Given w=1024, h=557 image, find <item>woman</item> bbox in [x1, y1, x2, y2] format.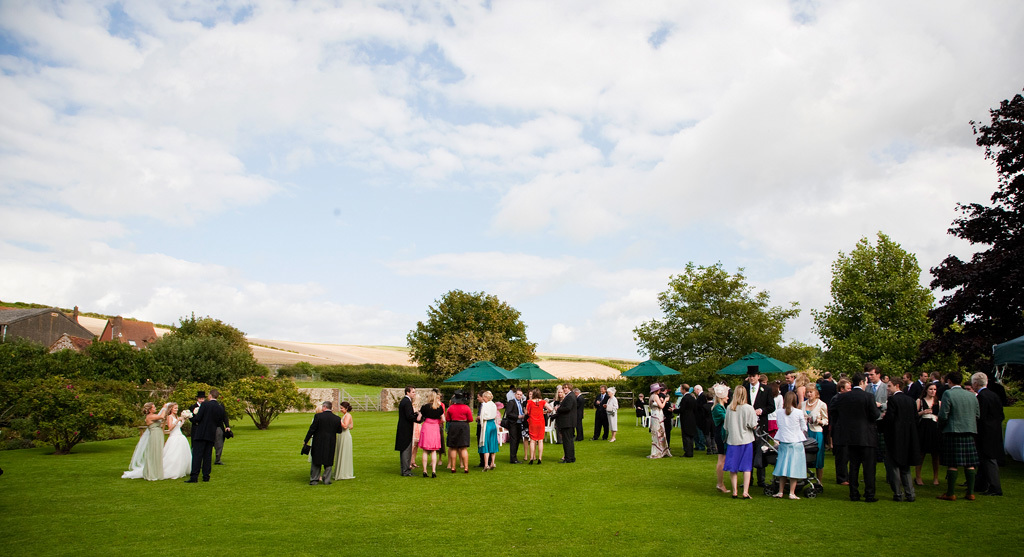
[414, 390, 446, 478].
